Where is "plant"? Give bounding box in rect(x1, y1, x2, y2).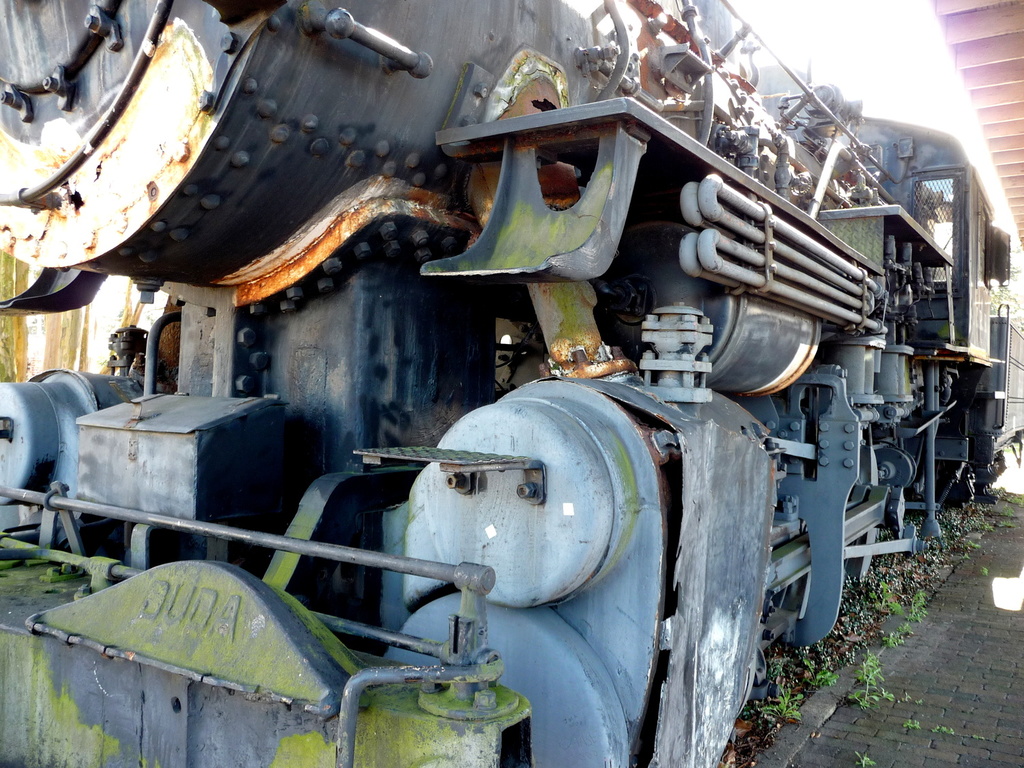
rect(876, 578, 907, 609).
